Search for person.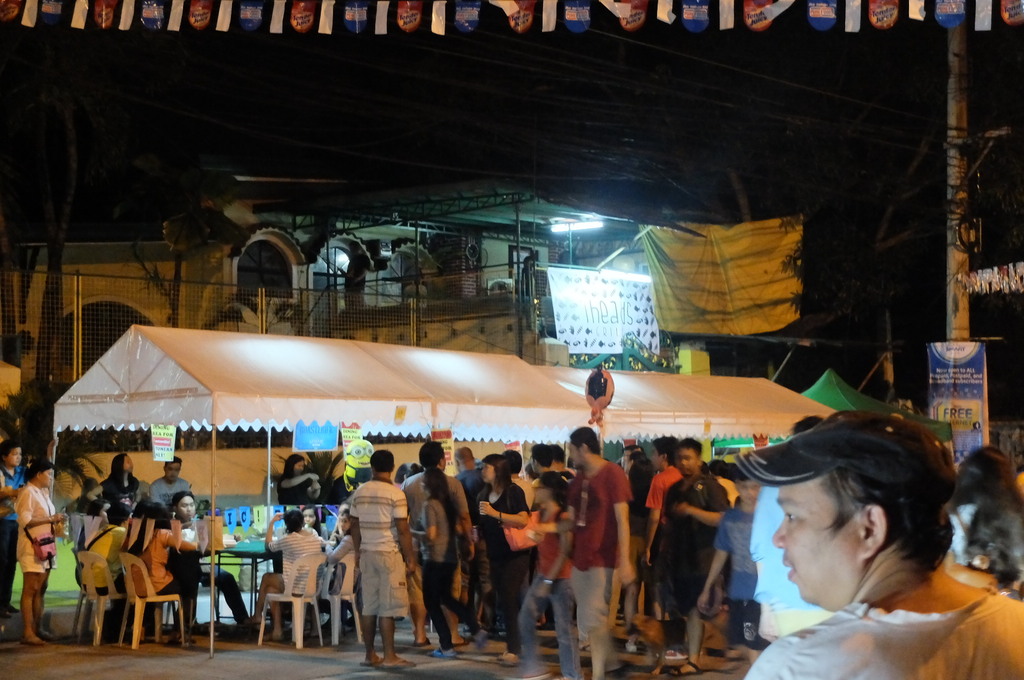
Found at x1=447, y1=442, x2=484, y2=519.
